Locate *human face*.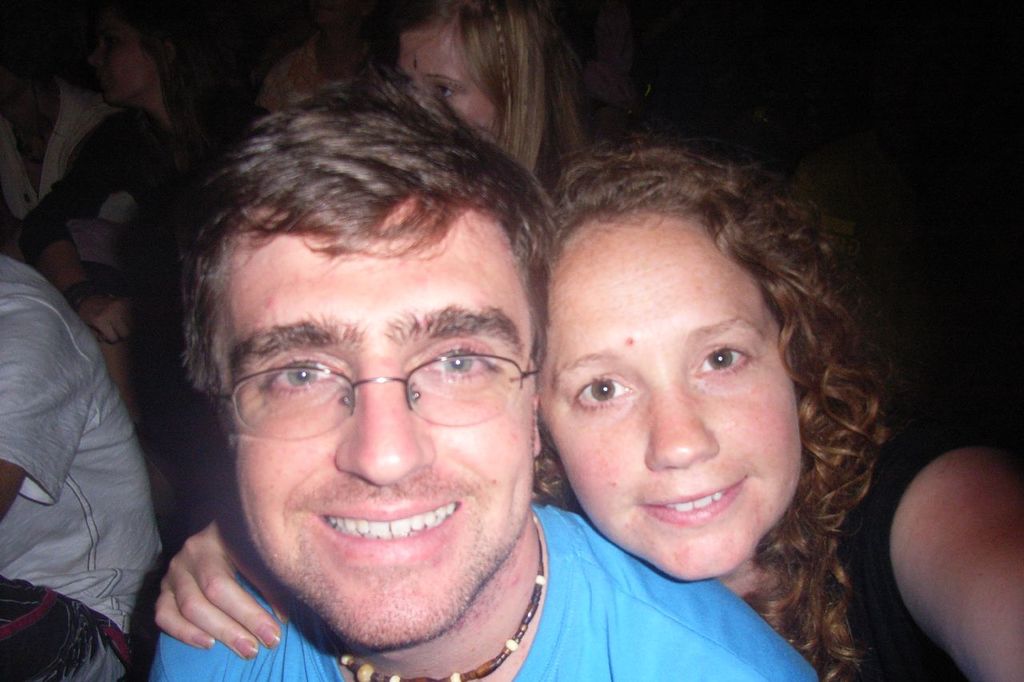
Bounding box: (541,219,801,581).
